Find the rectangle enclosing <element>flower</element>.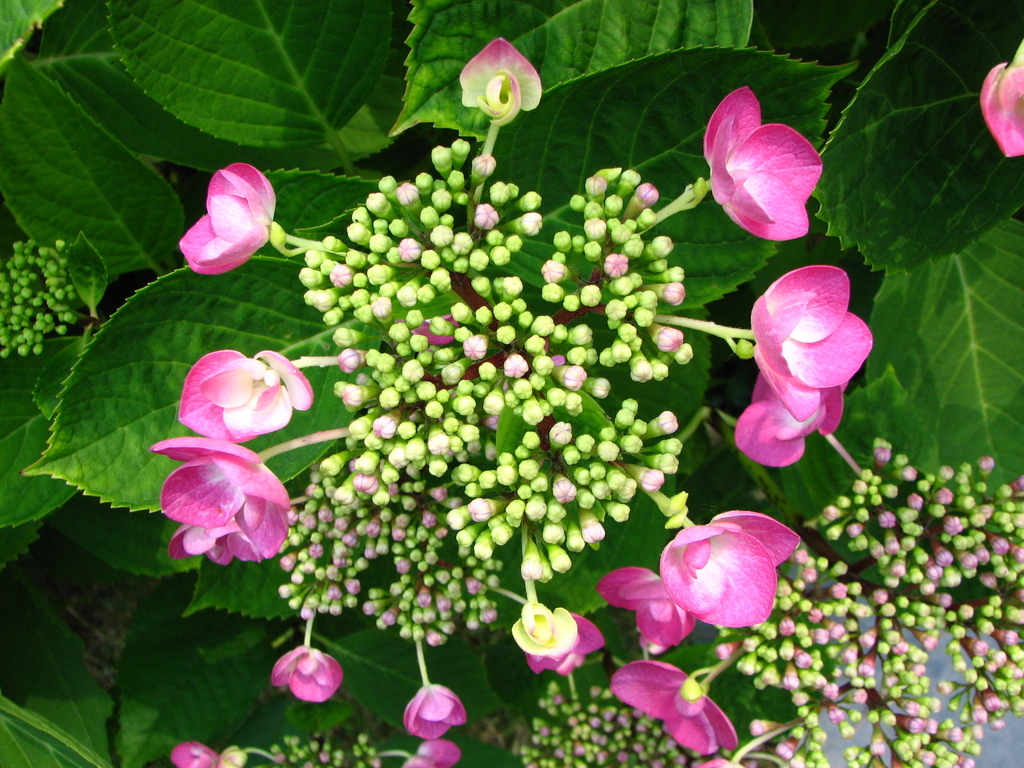
(left=173, top=164, right=276, bottom=276).
